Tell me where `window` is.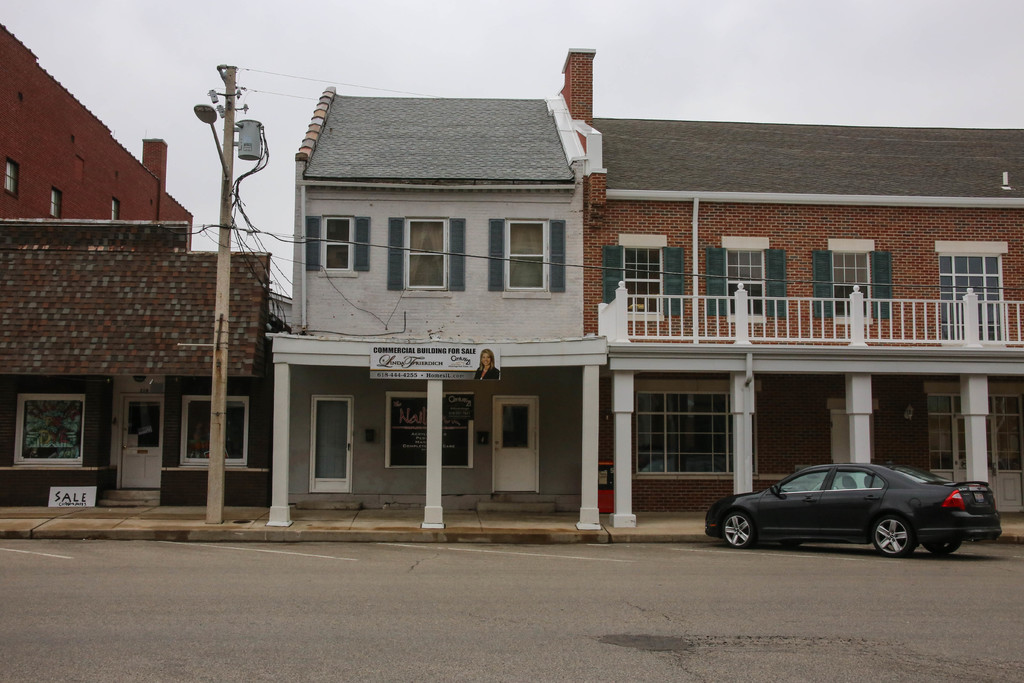
`window` is at 51,189,63,226.
